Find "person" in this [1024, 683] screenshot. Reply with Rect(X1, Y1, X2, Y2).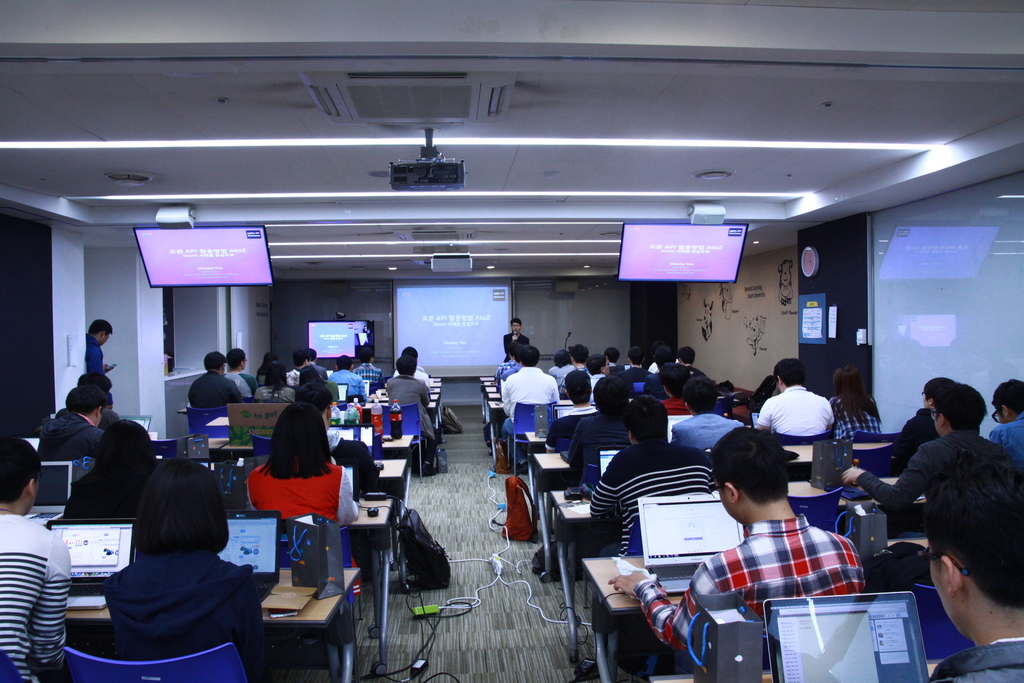
Rect(757, 358, 836, 435).
